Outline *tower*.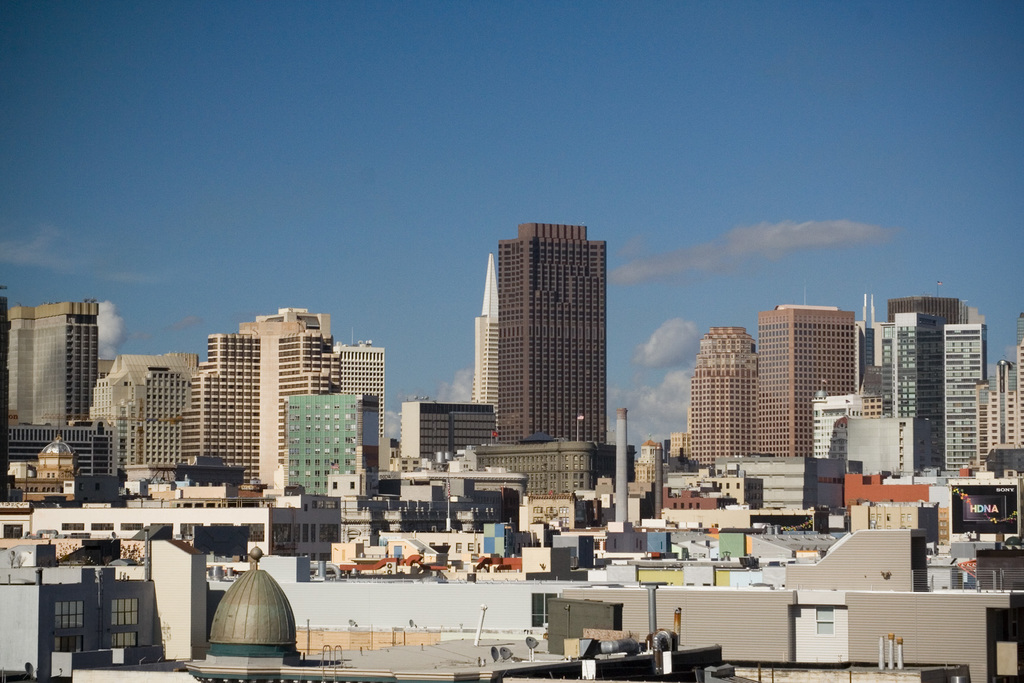
Outline: 752, 284, 853, 460.
